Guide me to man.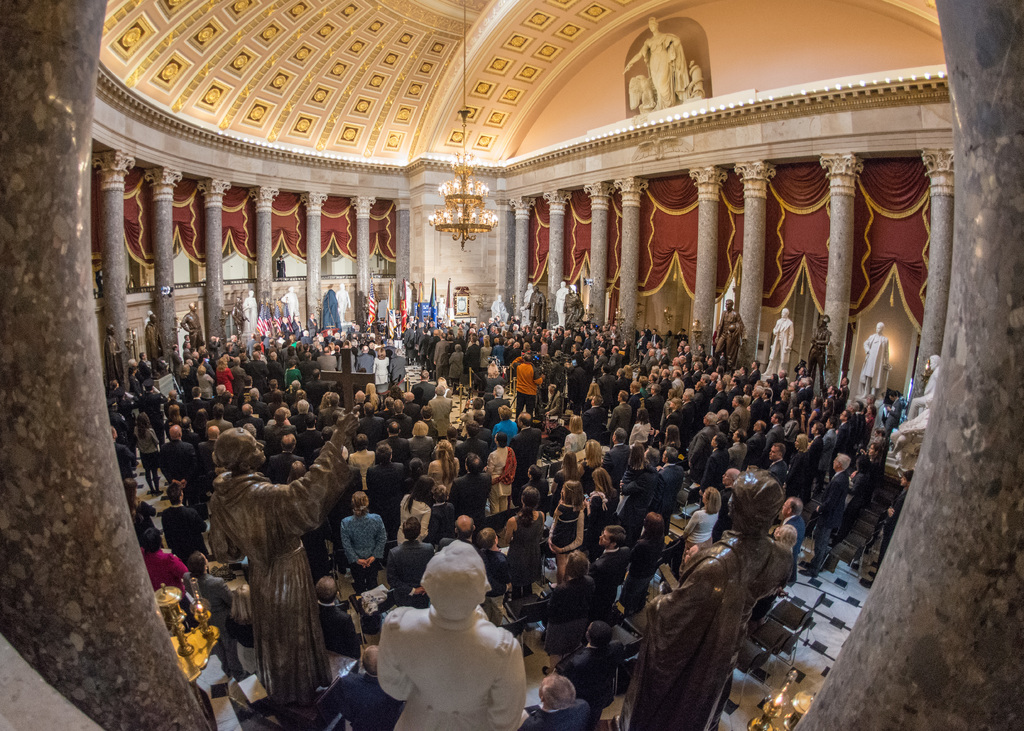
Guidance: pyautogui.locateOnScreen(209, 384, 224, 403).
